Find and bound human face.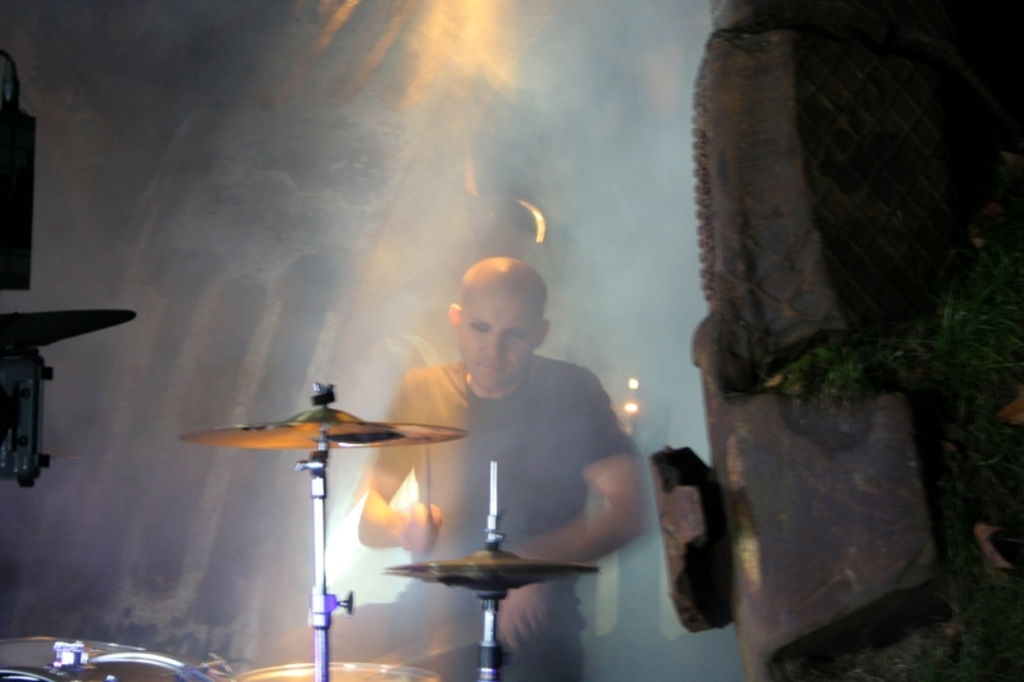
Bound: 460:278:536:389.
